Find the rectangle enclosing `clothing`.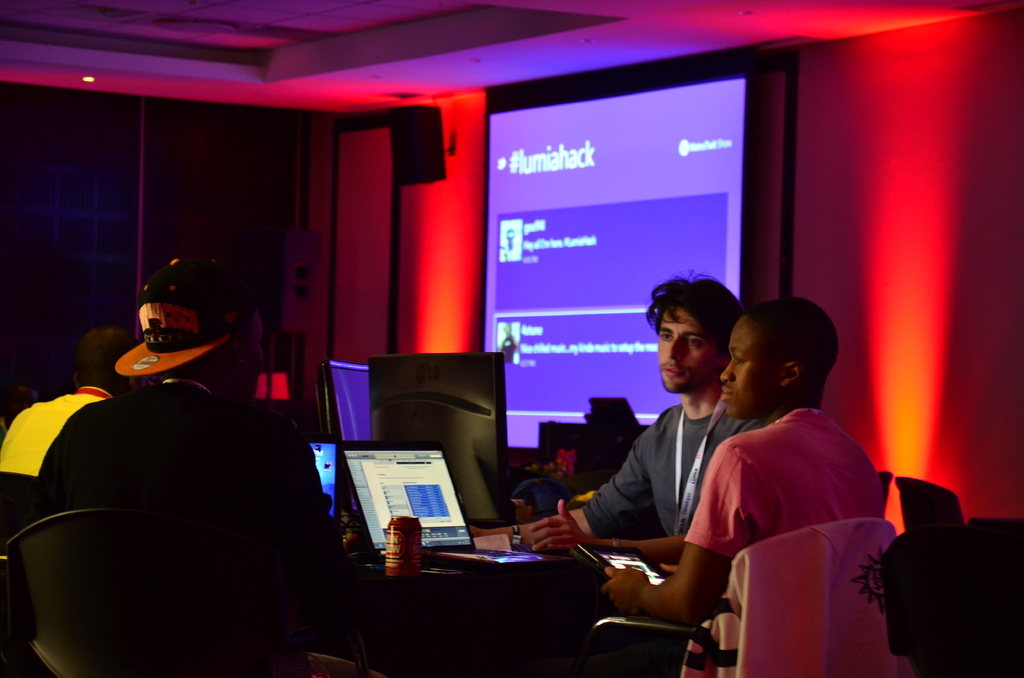
bbox=[689, 403, 885, 580].
